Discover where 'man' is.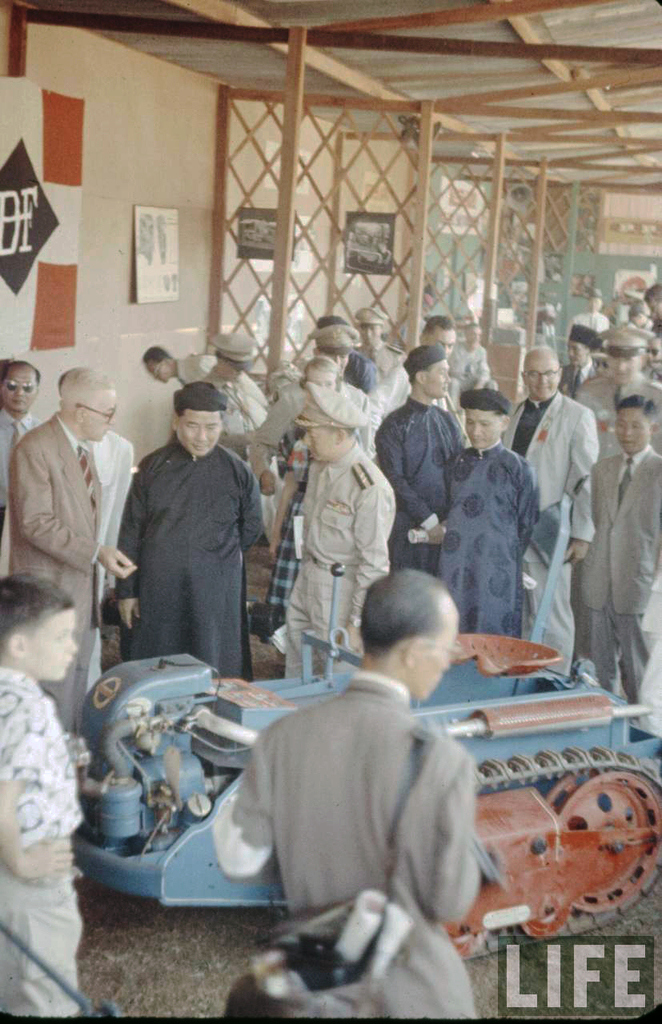
Discovered at 283:395:392:682.
